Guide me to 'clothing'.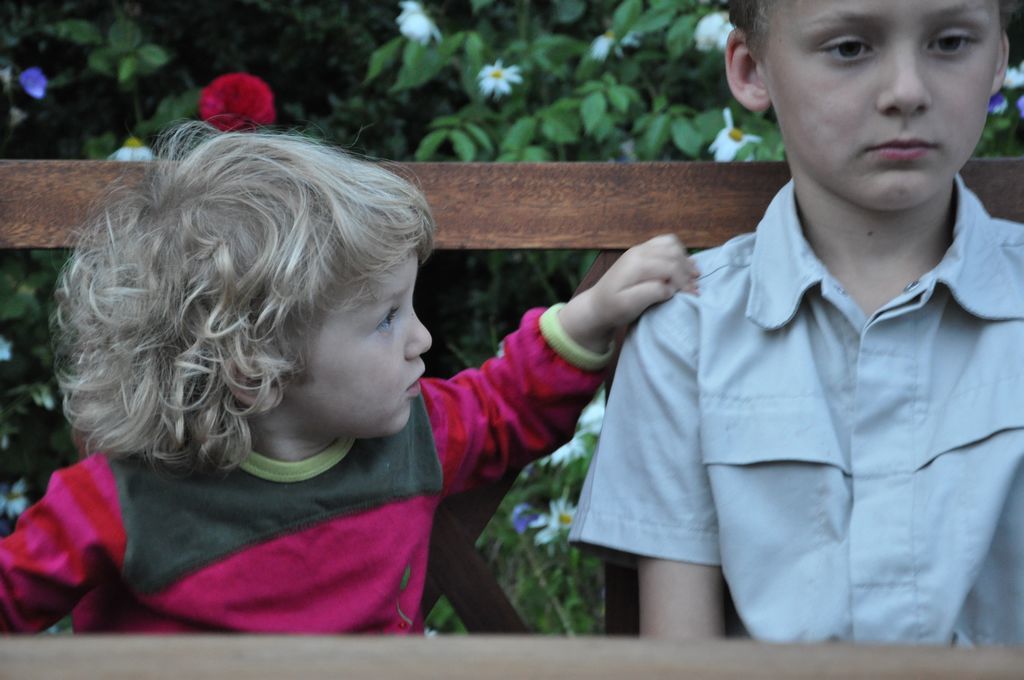
Guidance: x1=22, y1=374, x2=556, y2=643.
